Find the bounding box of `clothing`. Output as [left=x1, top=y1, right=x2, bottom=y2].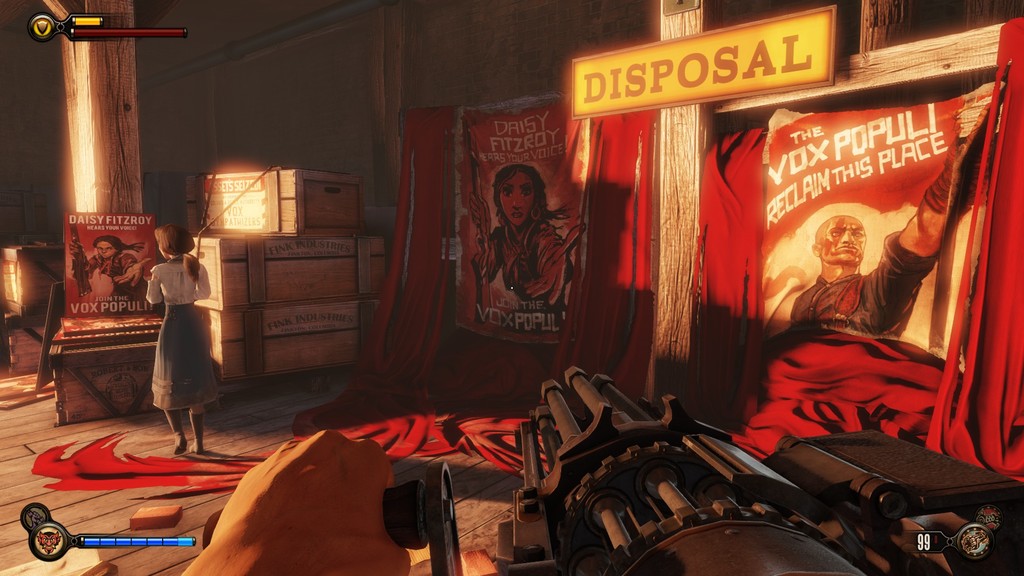
[left=154, top=255, right=221, bottom=413].
